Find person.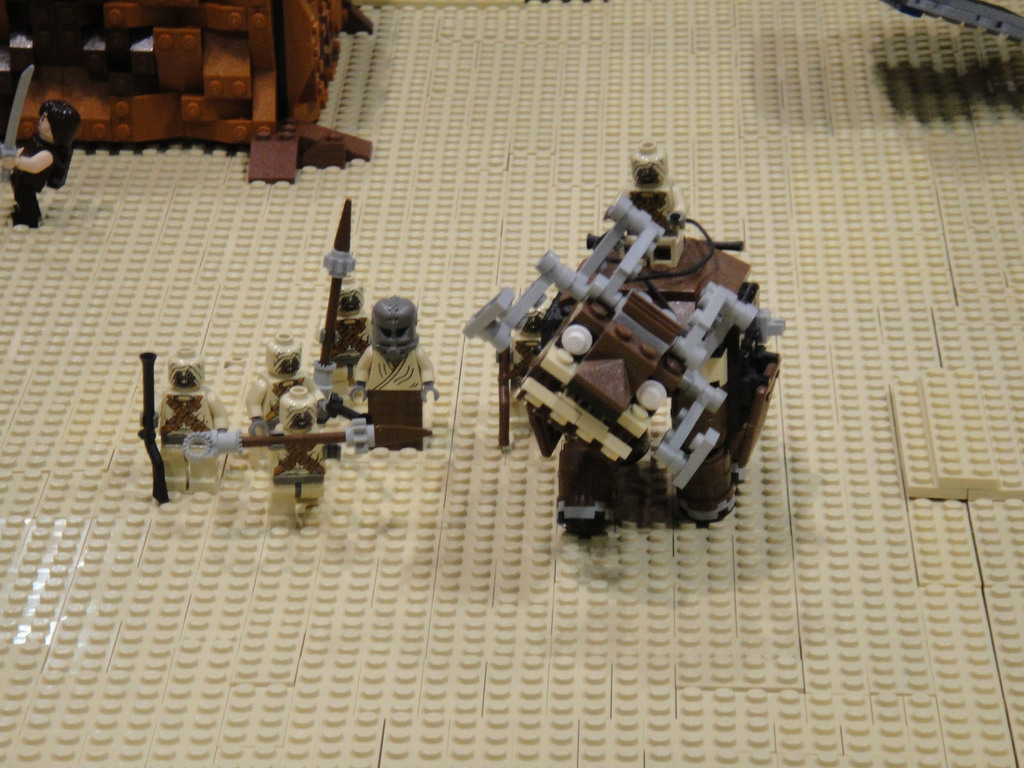
box(4, 98, 86, 232).
